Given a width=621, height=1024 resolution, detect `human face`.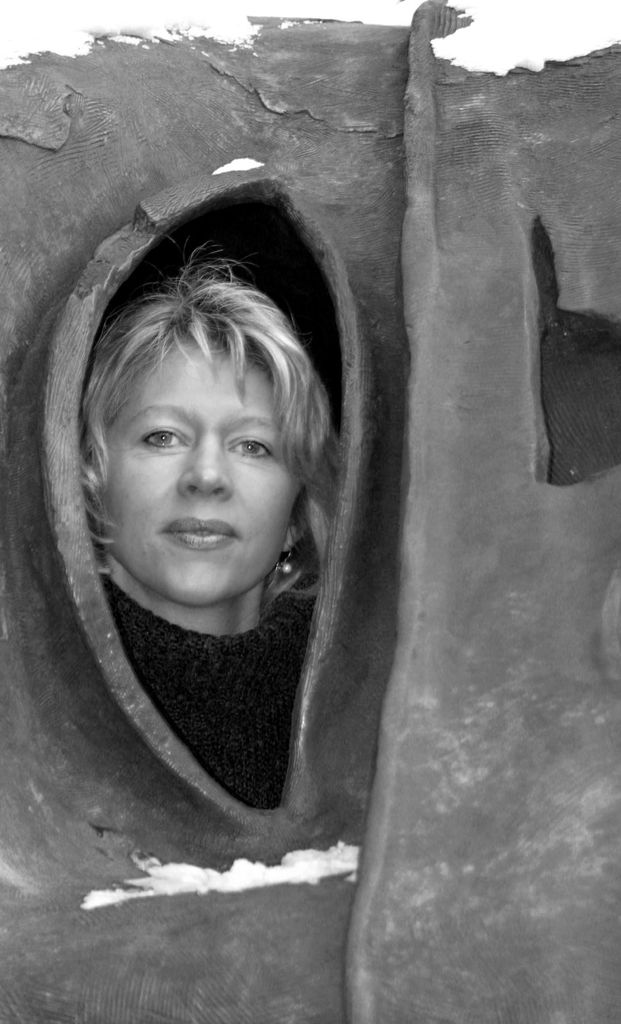
crop(96, 328, 301, 615).
